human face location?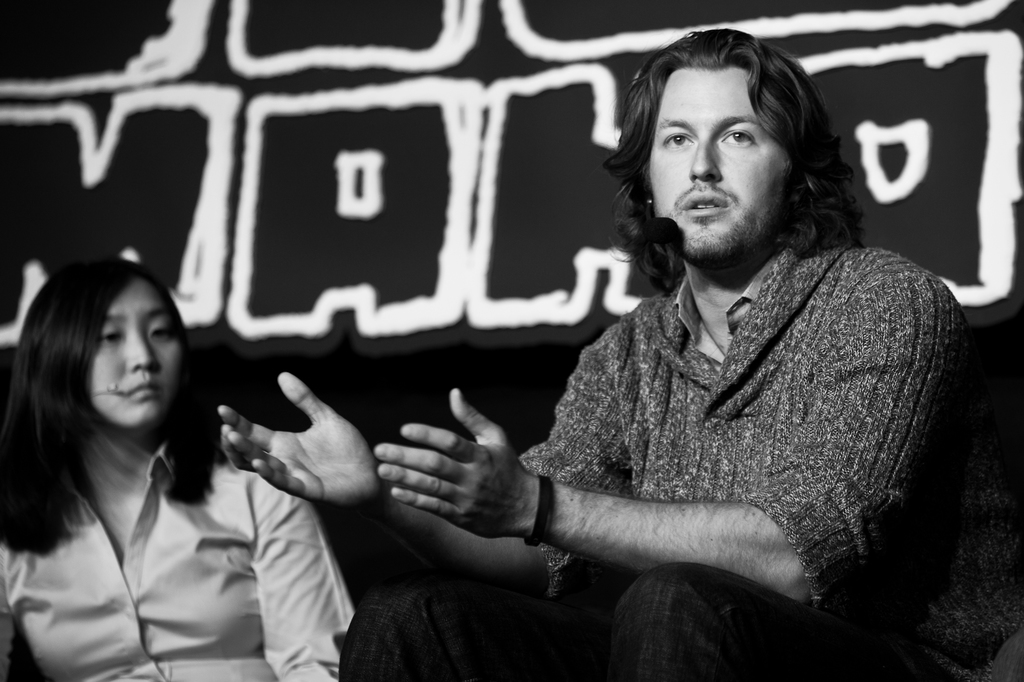
box=[647, 71, 789, 267]
